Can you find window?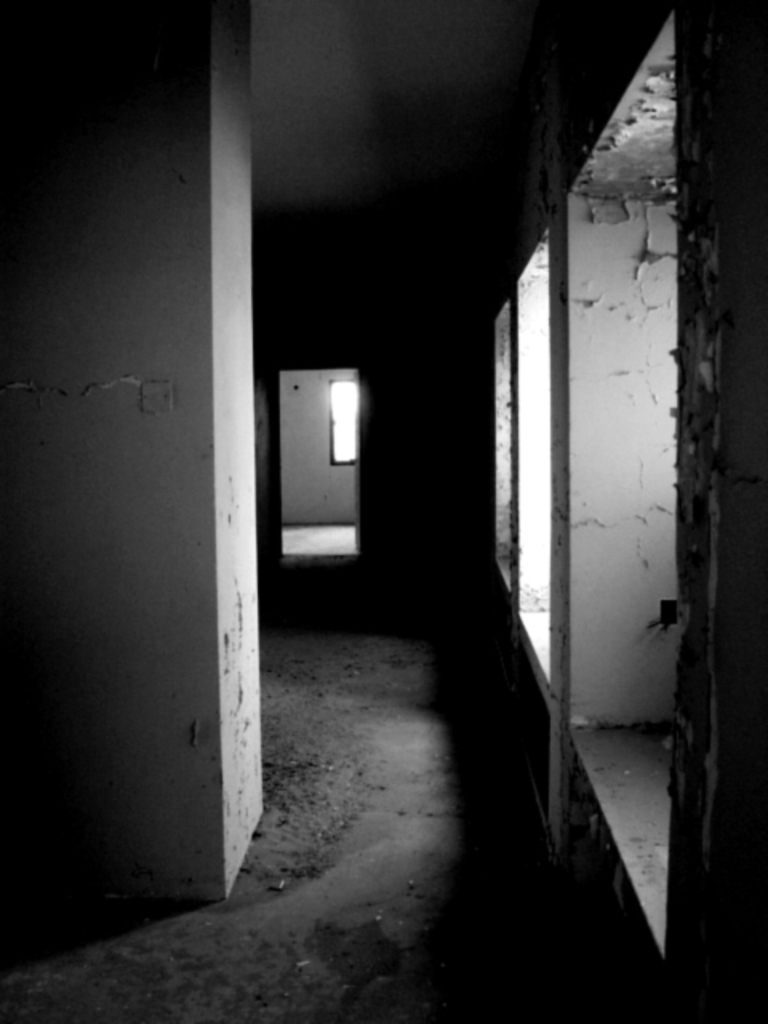
Yes, bounding box: locate(510, 216, 544, 691).
